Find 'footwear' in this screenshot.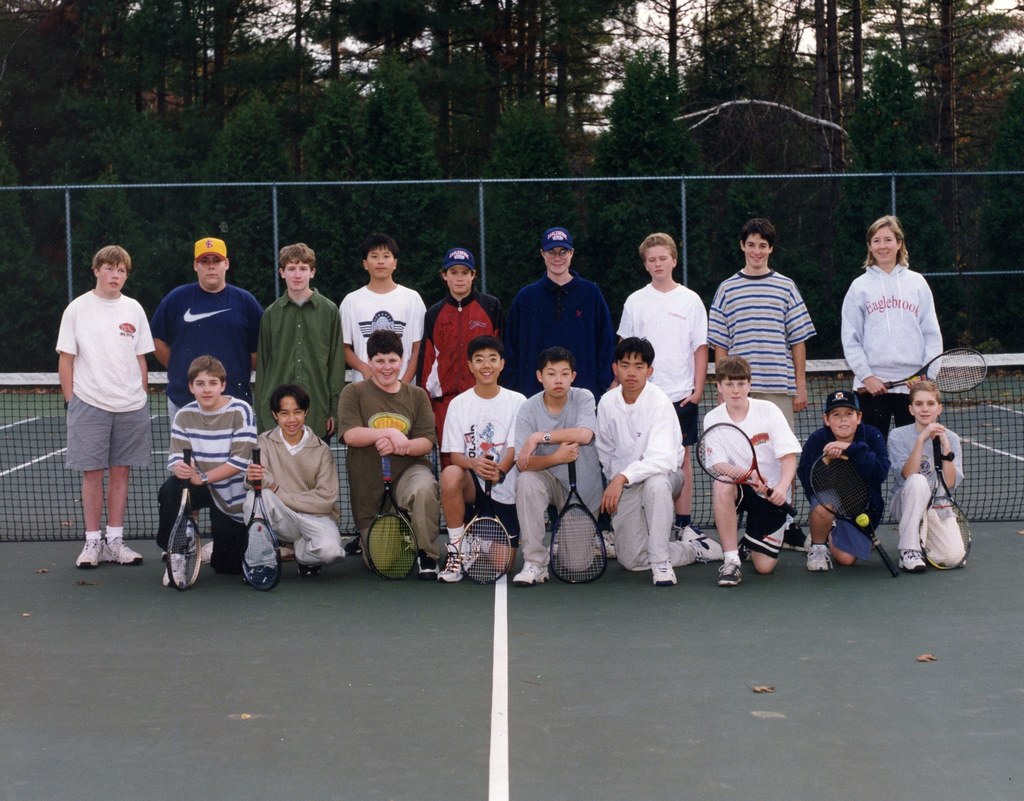
The bounding box for 'footwear' is [left=515, top=559, right=552, bottom=583].
